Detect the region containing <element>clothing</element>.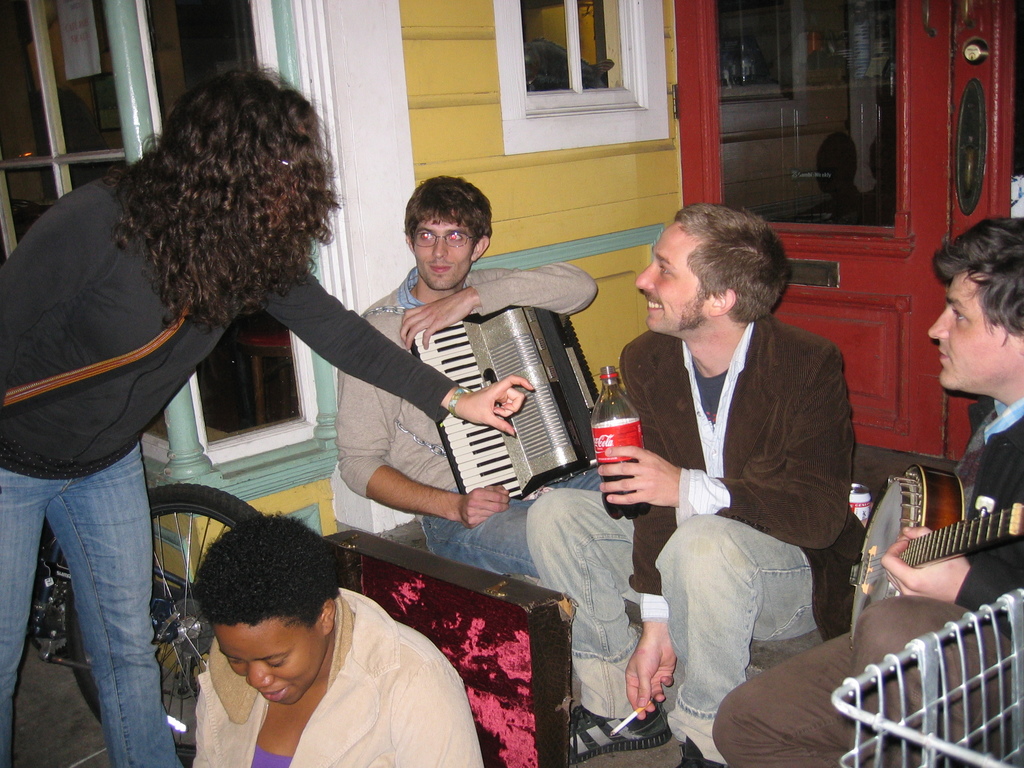
(left=621, top=252, right=875, bottom=722).
